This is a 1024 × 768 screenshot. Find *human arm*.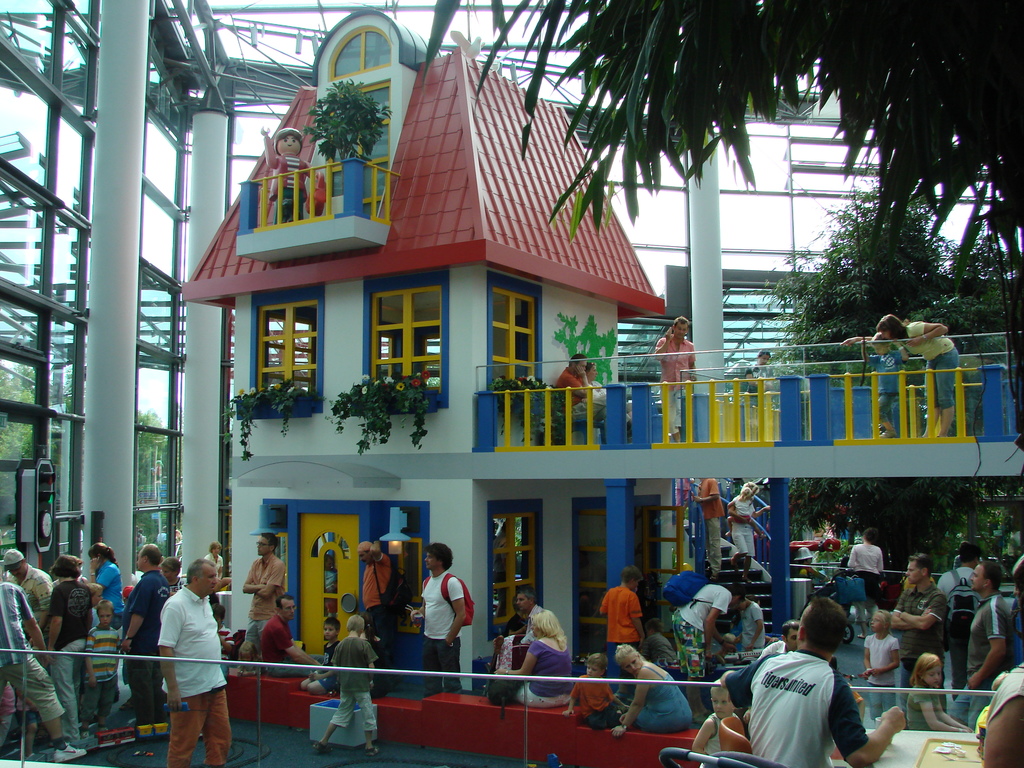
Bounding box: (left=120, top=585, right=148, bottom=653).
